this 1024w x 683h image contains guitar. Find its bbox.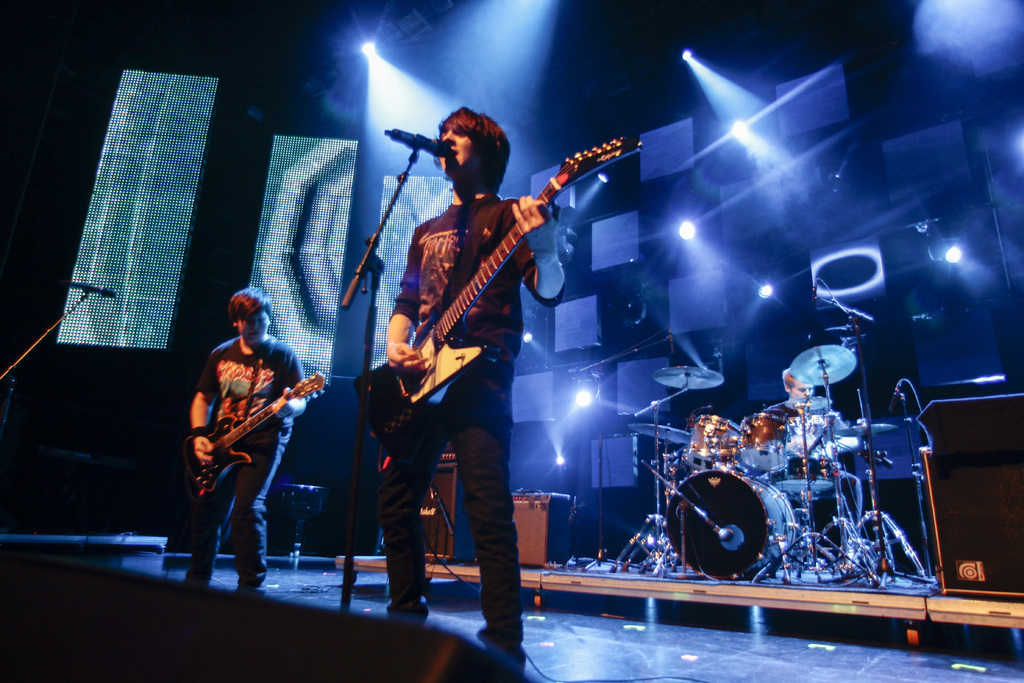
Rect(358, 144, 618, 459).
